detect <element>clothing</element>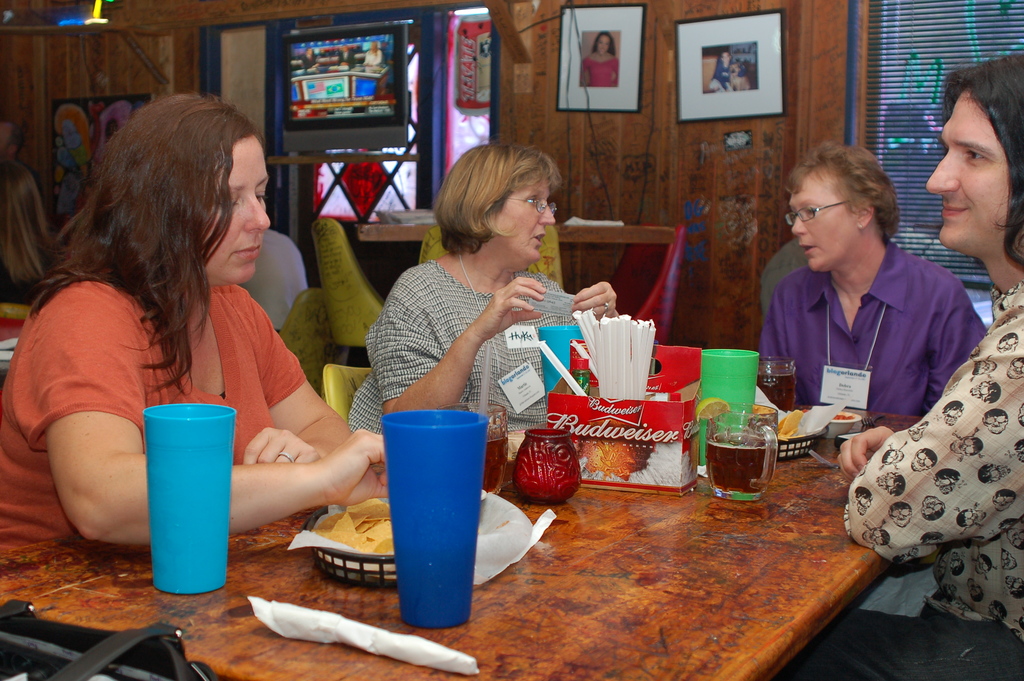
<region>773, 270, 1023, 680</region>
